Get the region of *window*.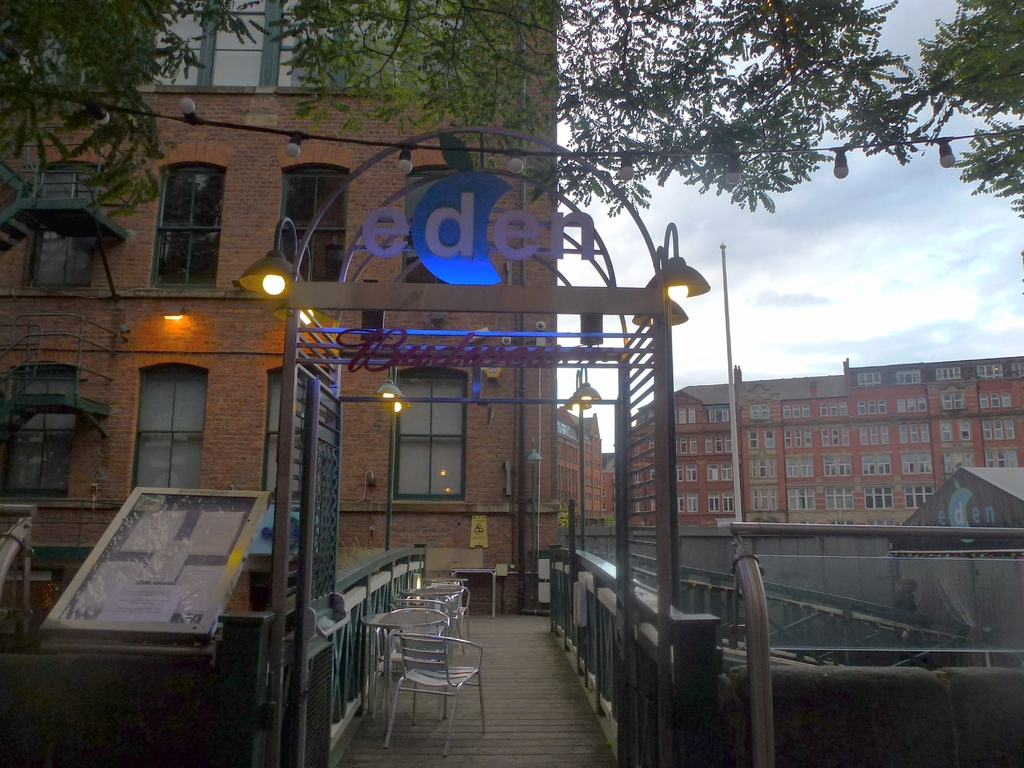
(992, 418, 1004, 440).
